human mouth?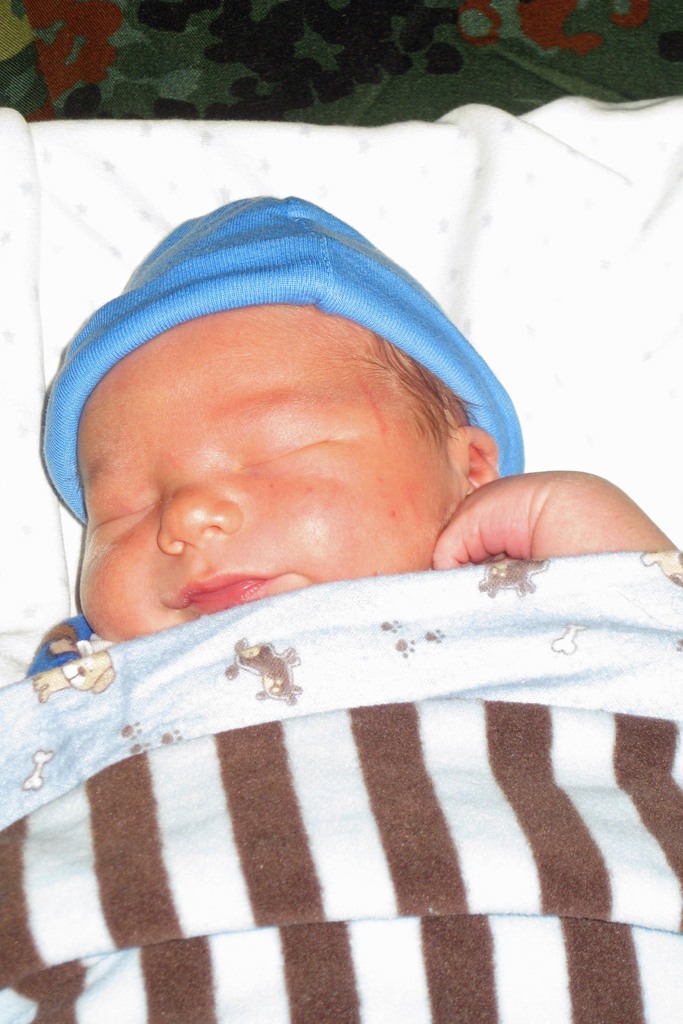
[154, 564, 271, 635]
